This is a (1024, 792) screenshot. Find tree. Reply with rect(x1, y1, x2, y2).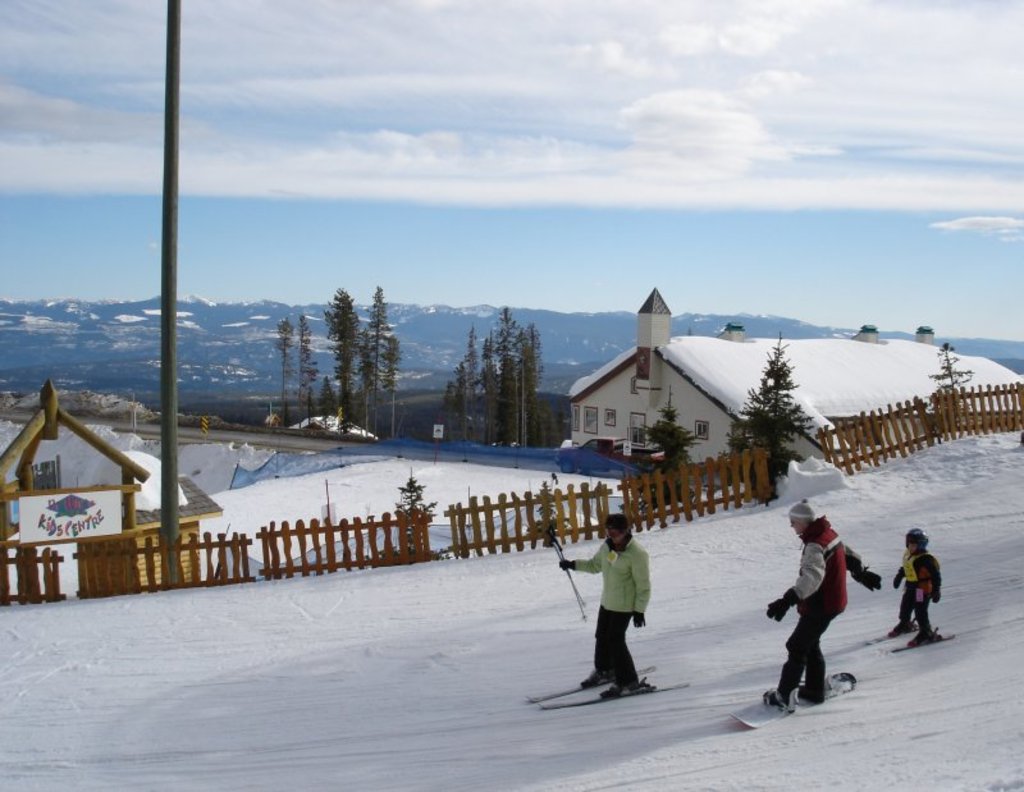
rect(273, 317, 289, 434).
